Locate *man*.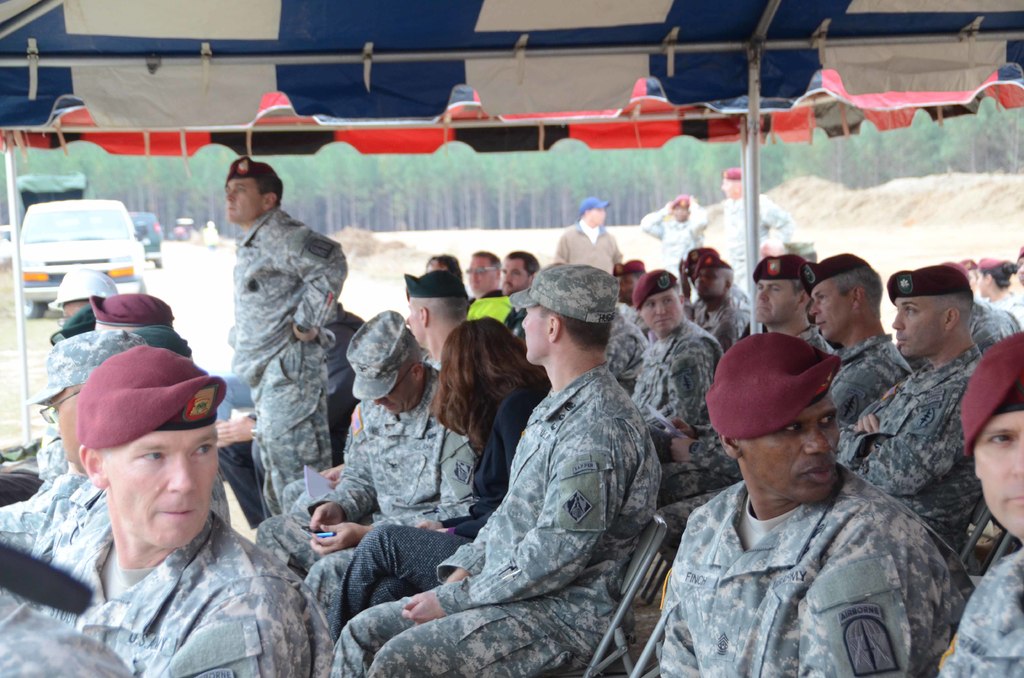
Bounding box: [left=49, top=266, right=116, bottom=316].
